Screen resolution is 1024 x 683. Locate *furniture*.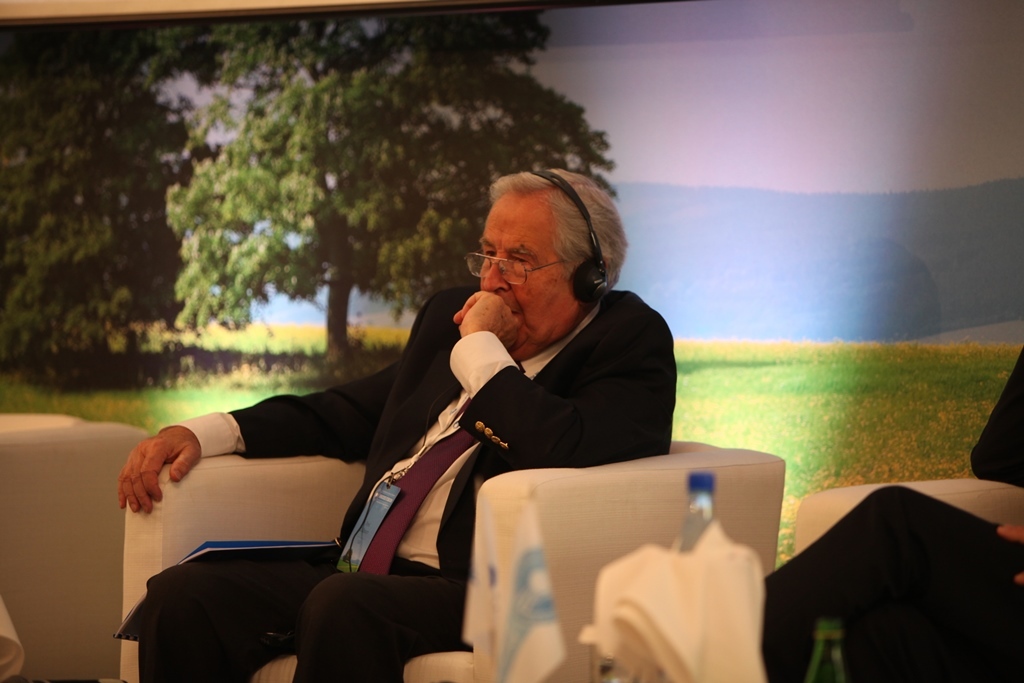
(118,435,792,682).
